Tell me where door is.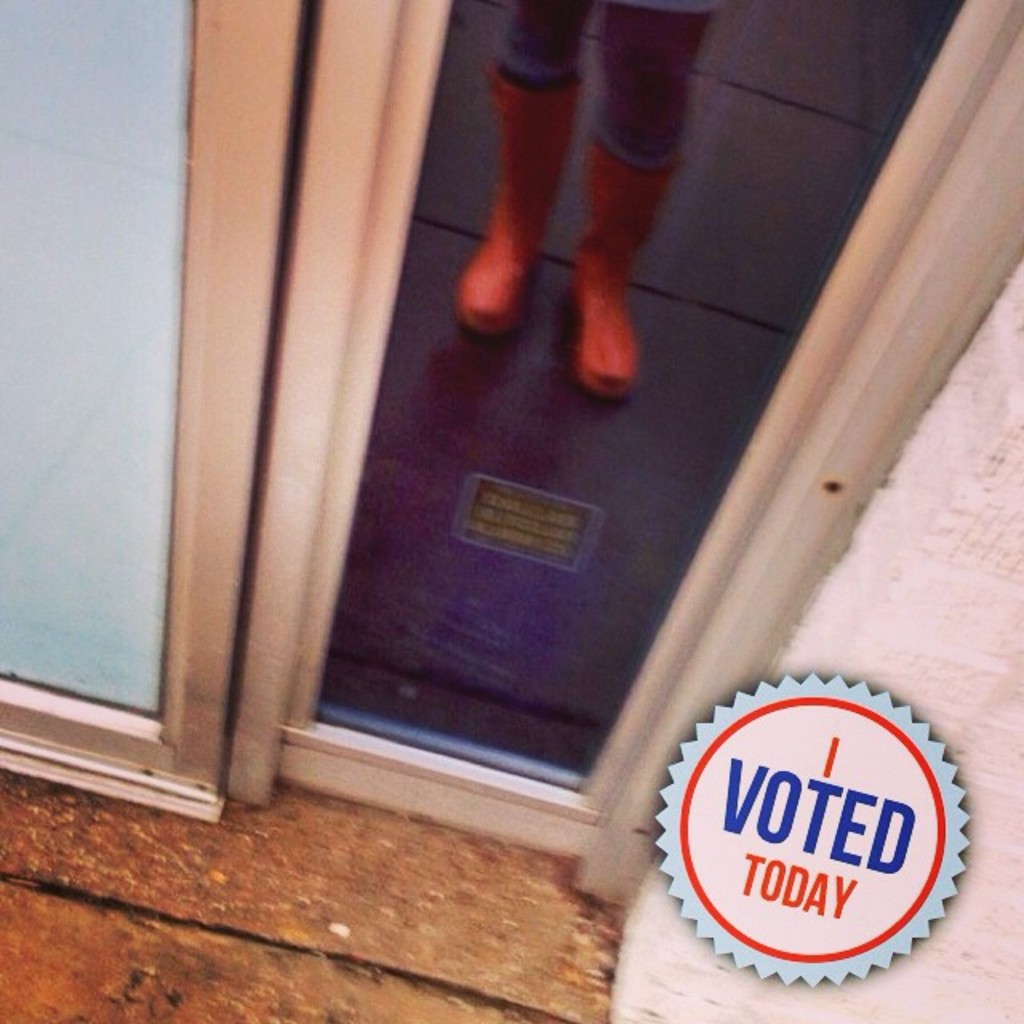
door is at box(245, 0, 1022, 878).
